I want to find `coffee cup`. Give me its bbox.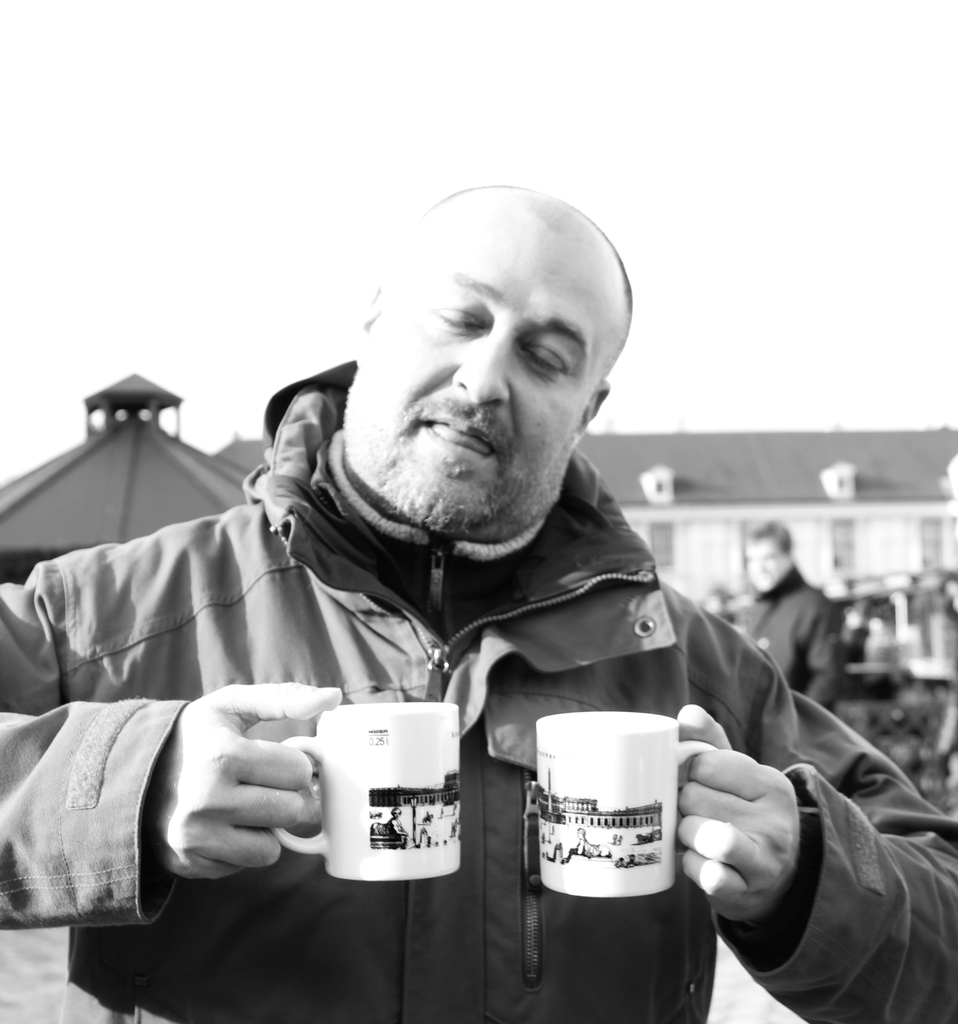
(268, 700, 462, 881).
